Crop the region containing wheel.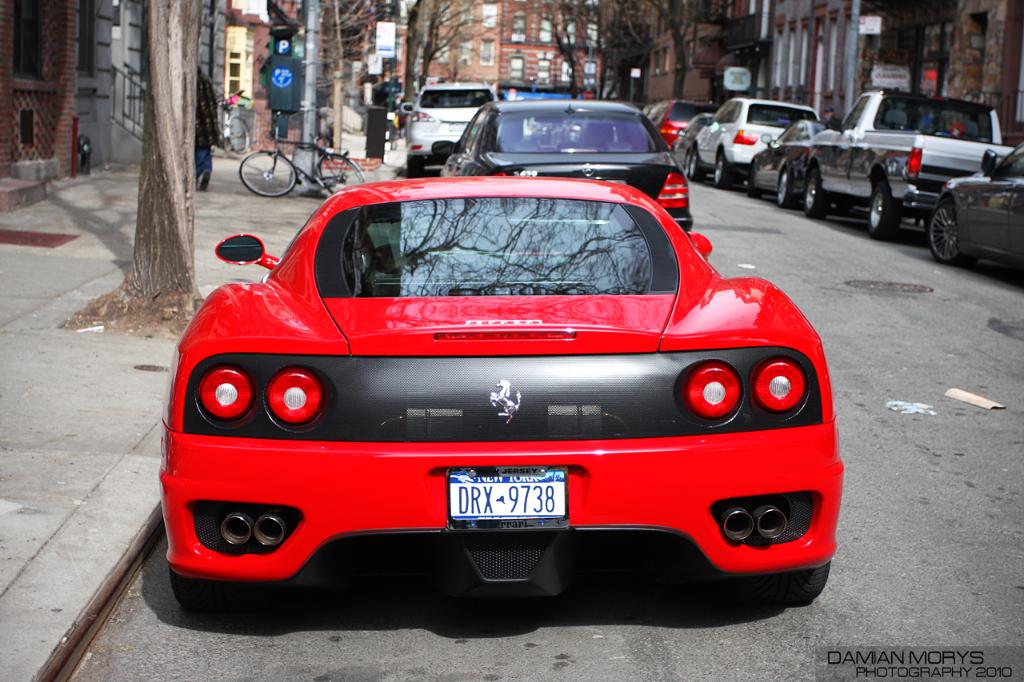
Crop region: (316, 155, 365, 194).
